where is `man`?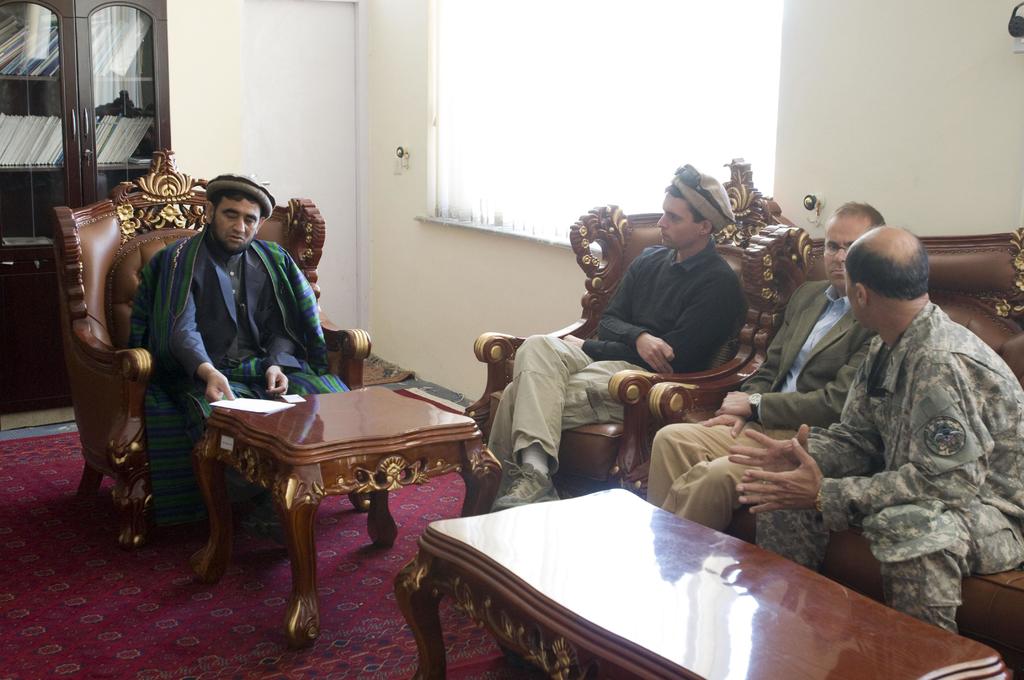
locate(772, 208, 1012, 640).
